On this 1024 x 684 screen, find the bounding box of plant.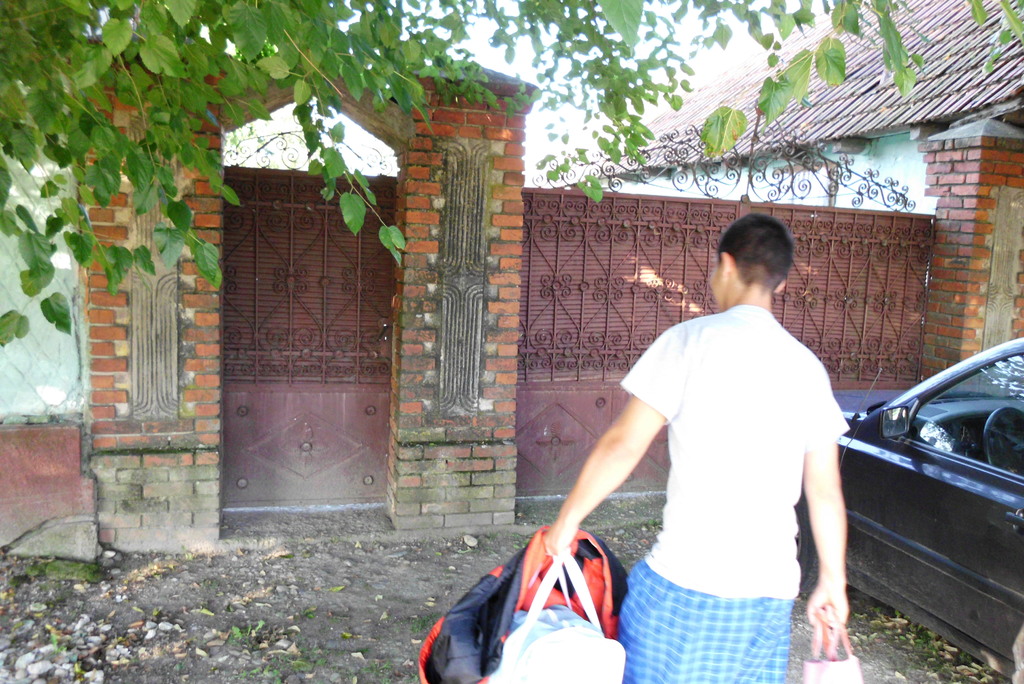
Bounding box: <box>95,444,195,456</box>.
